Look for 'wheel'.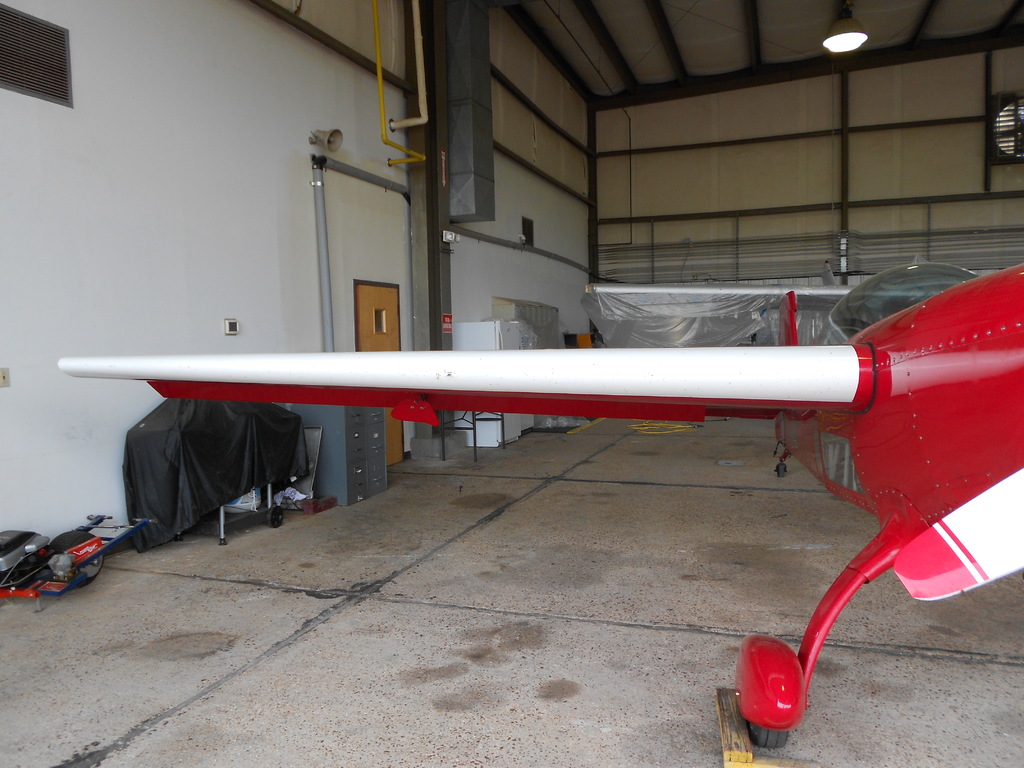
Found: (266, 501, 287, 529).
